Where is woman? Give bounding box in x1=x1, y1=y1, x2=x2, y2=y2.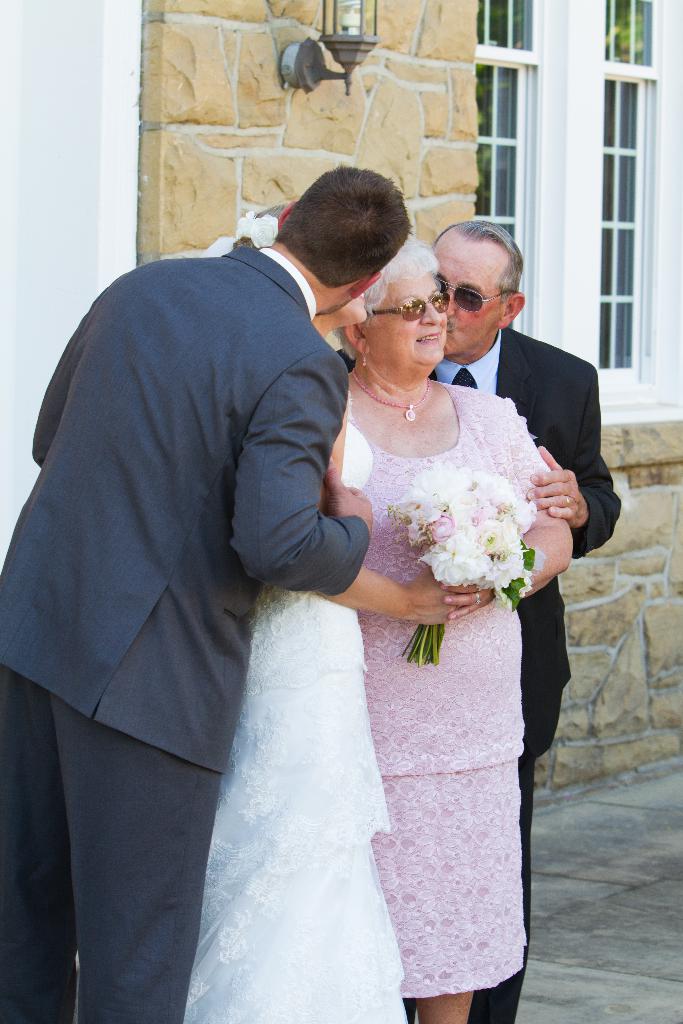
x1=348, y1=237, x2=571, y2=1023.
